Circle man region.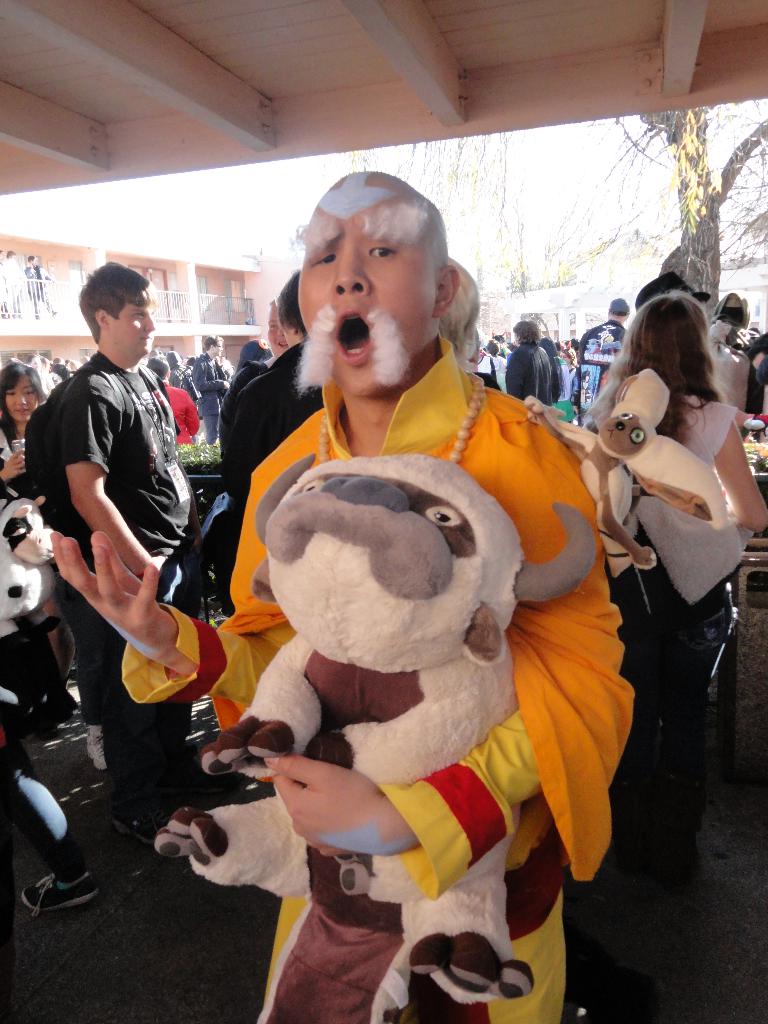
Region: 22 252 54 316.
